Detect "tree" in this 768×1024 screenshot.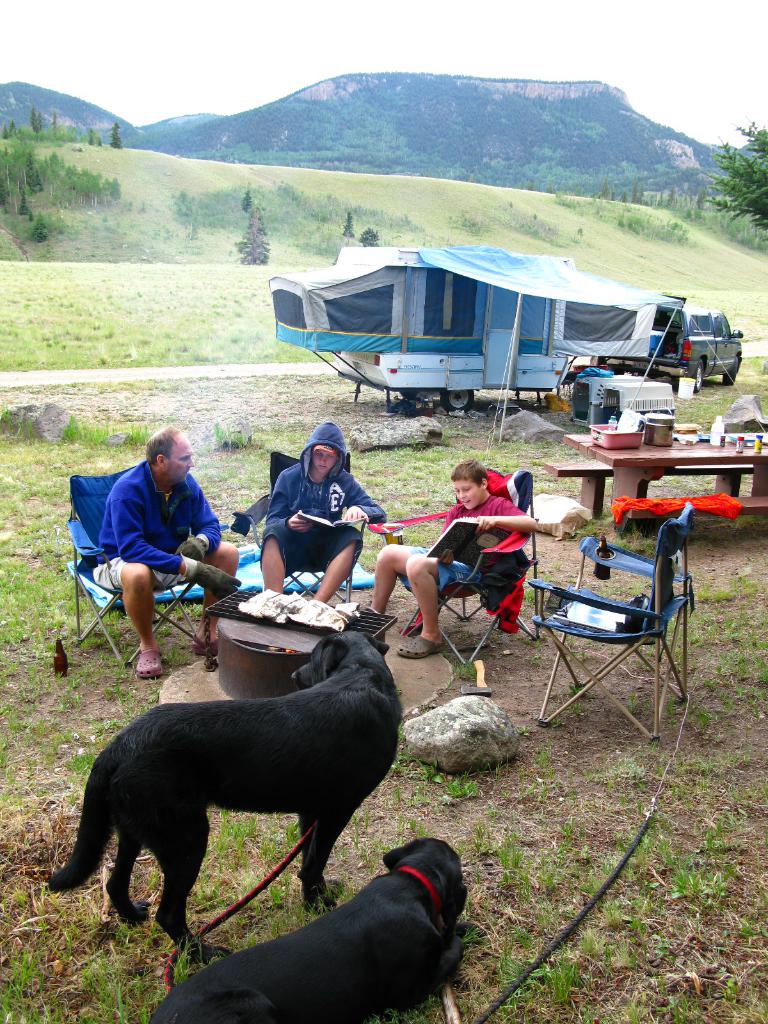
Detection: 703/115/767/236.
